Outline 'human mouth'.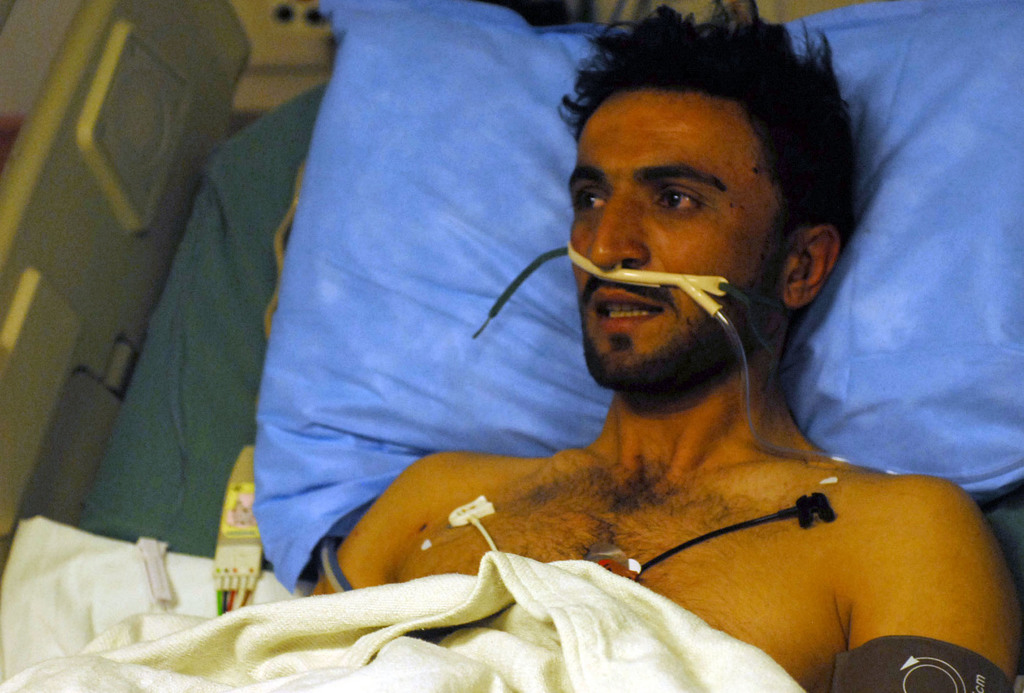
Outline: (588, 277, 713, 350).
